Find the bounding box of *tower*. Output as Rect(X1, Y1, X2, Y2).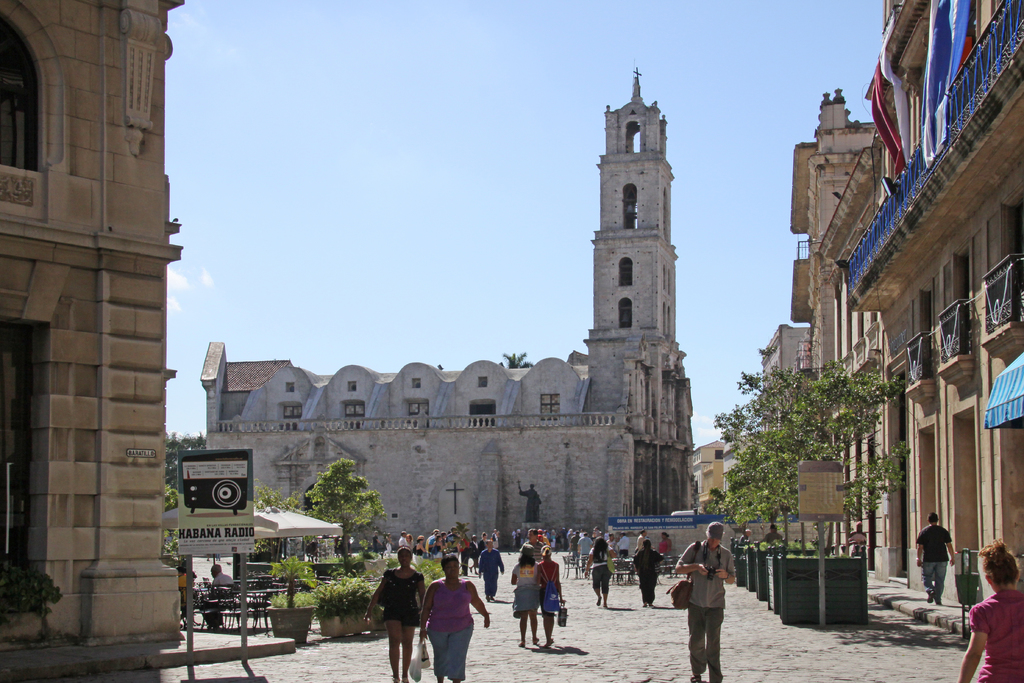
Rect(778, 101, 881, 364).
